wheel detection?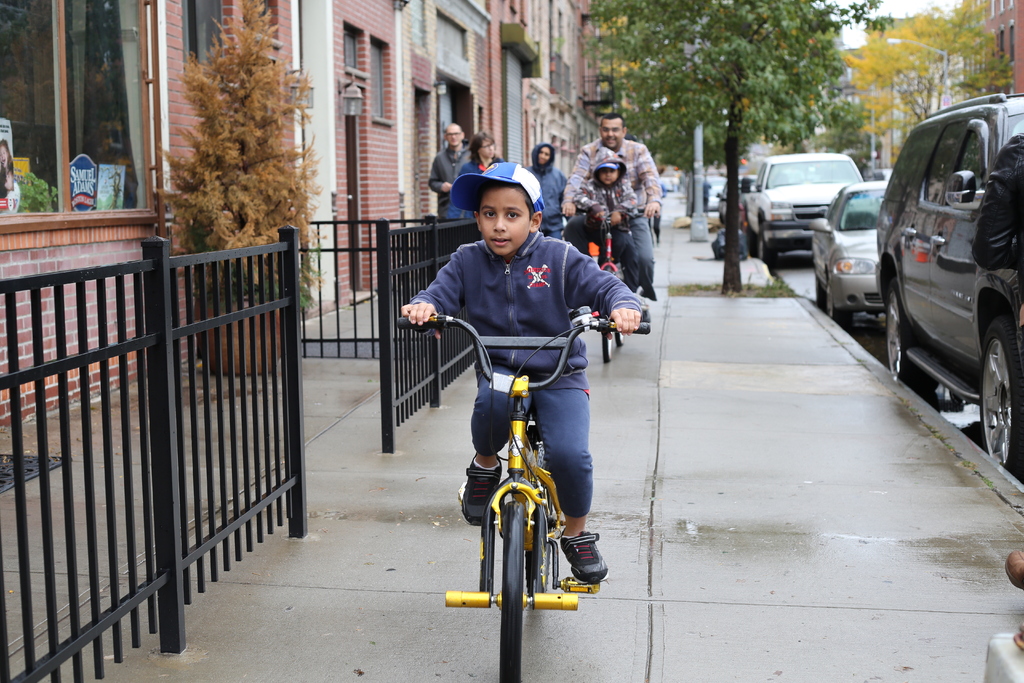
815 274 828 309
